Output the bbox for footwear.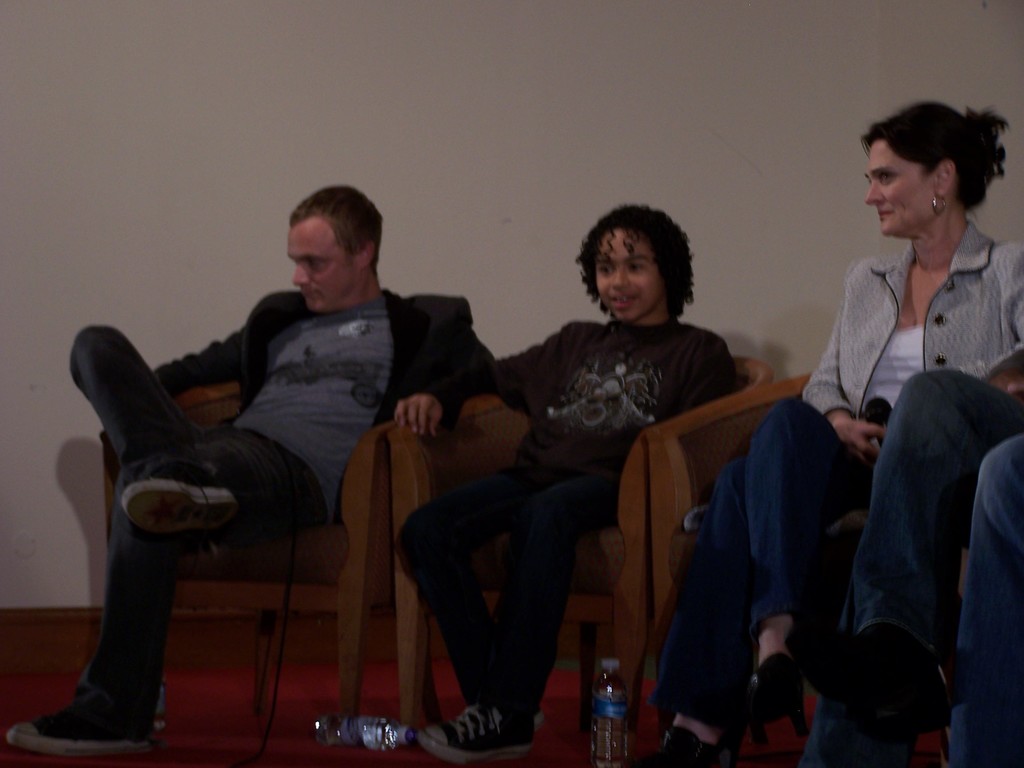
pyautogui.locateOnScreen(664, 706, 746, 767).
